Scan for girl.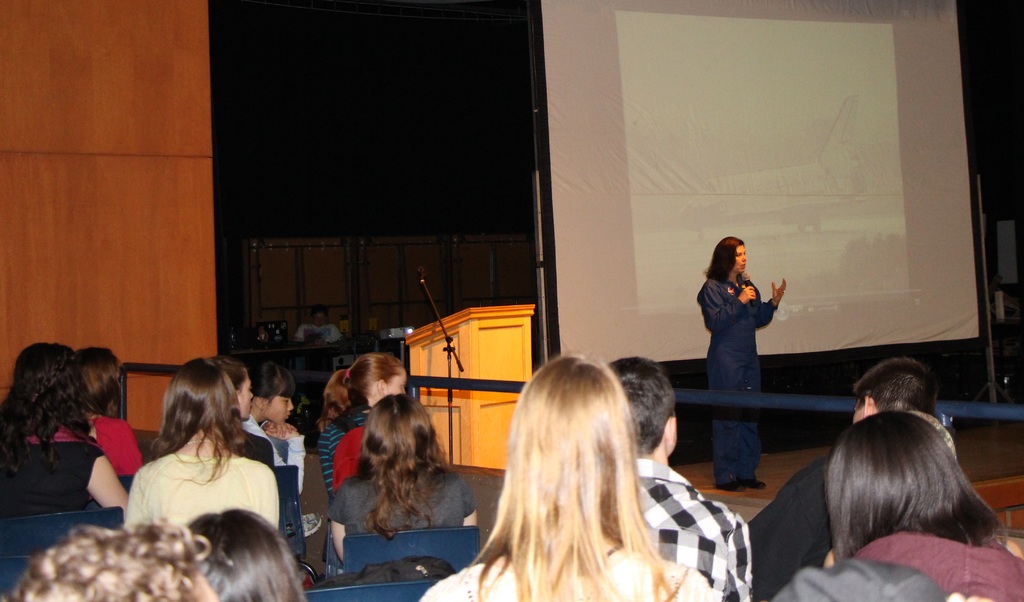
Scan result: (x1=417, y1=351, x2=724, y2=601).
